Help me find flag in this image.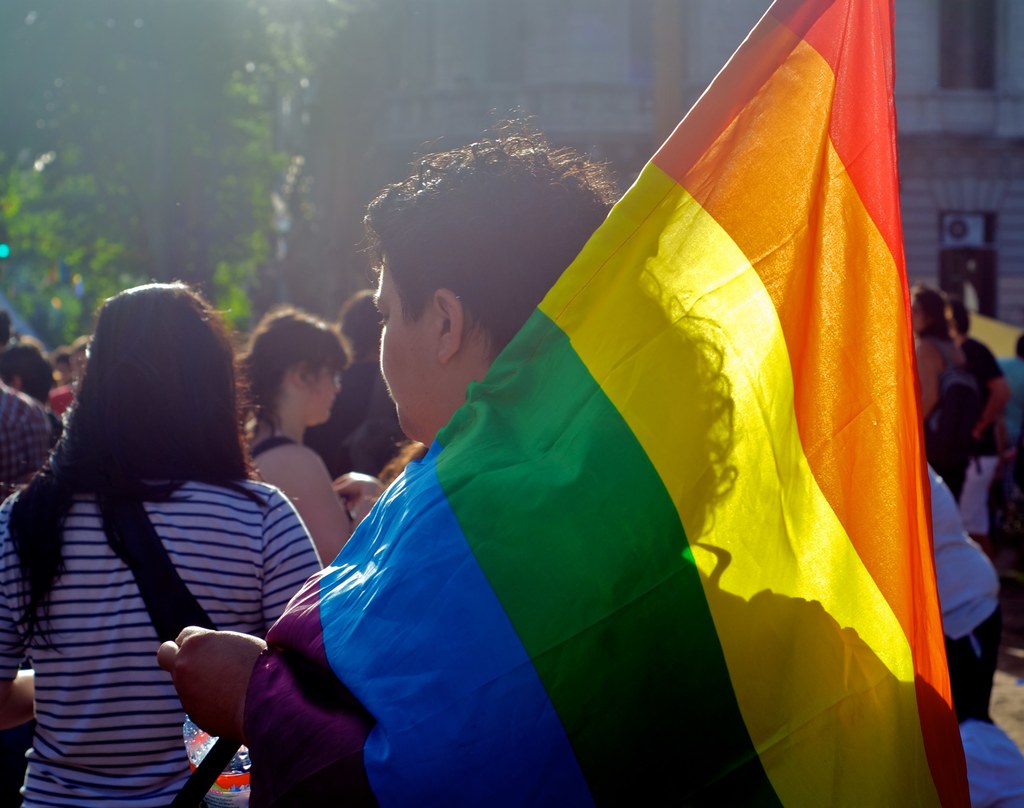
Found it: 436, 19, 931, 805.
